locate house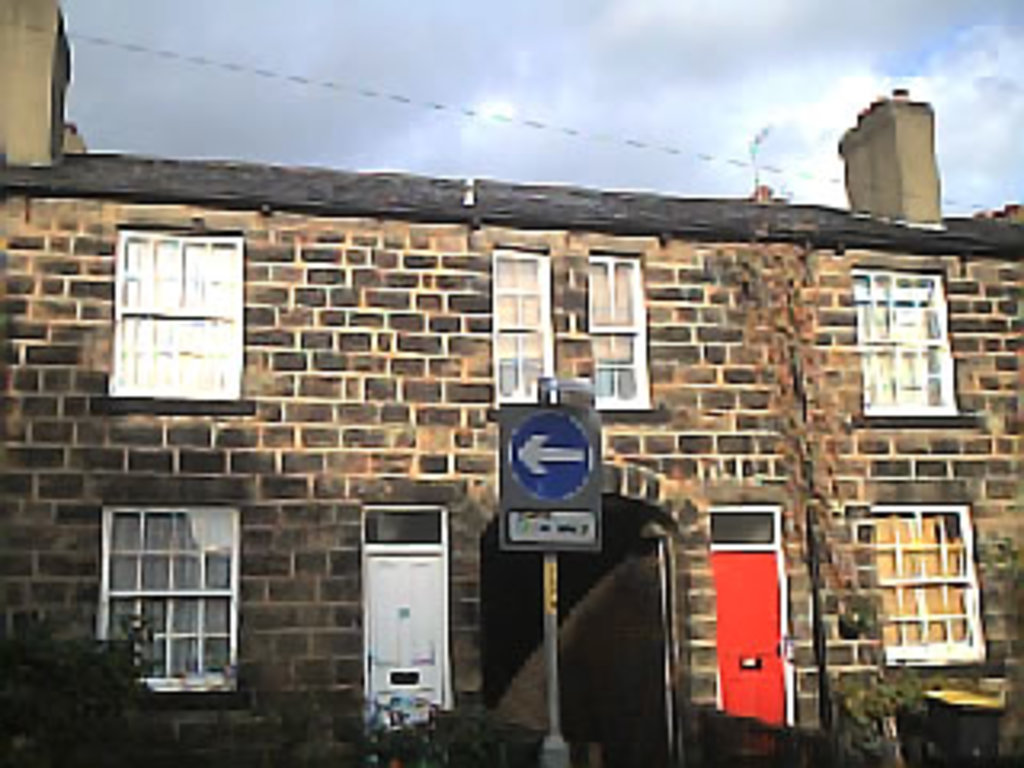
box=[0, 0, 1021, 765]
